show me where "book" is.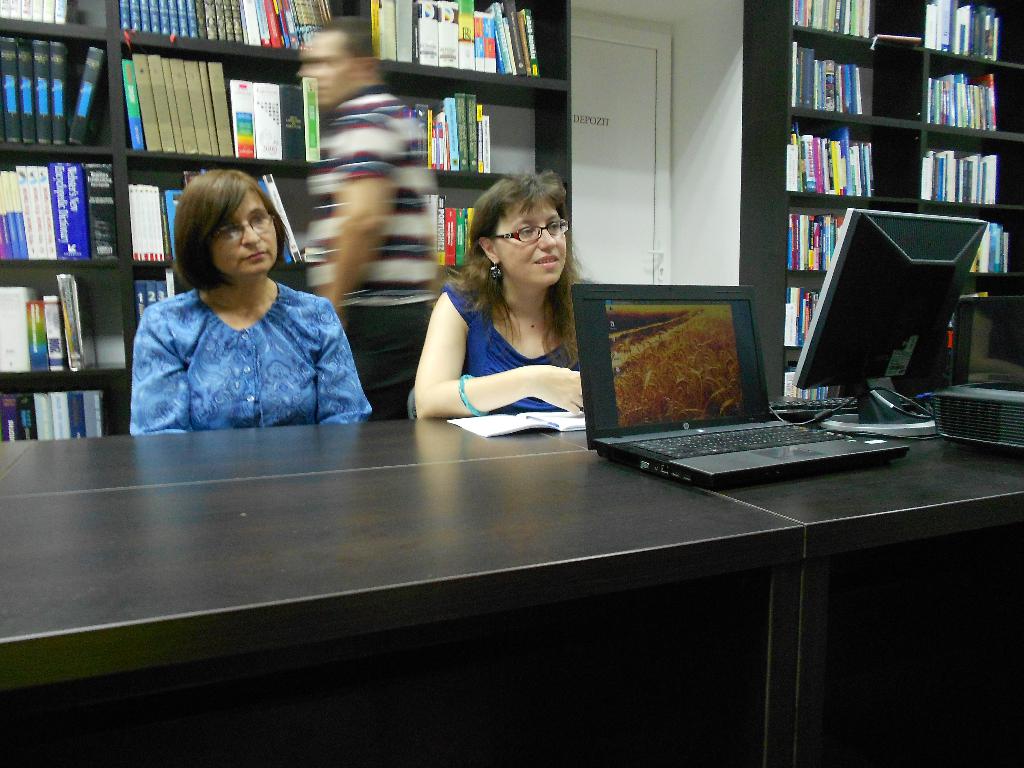
"book" is at box=[788, 284, 805, 342].
